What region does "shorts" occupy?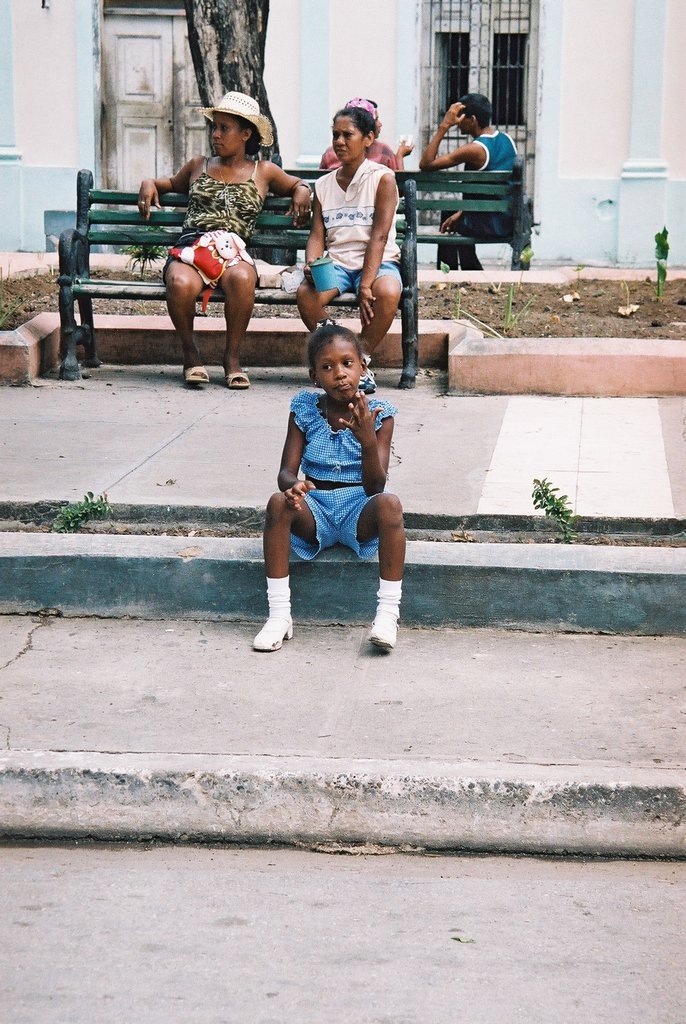
(334, 265, 405, 296).
